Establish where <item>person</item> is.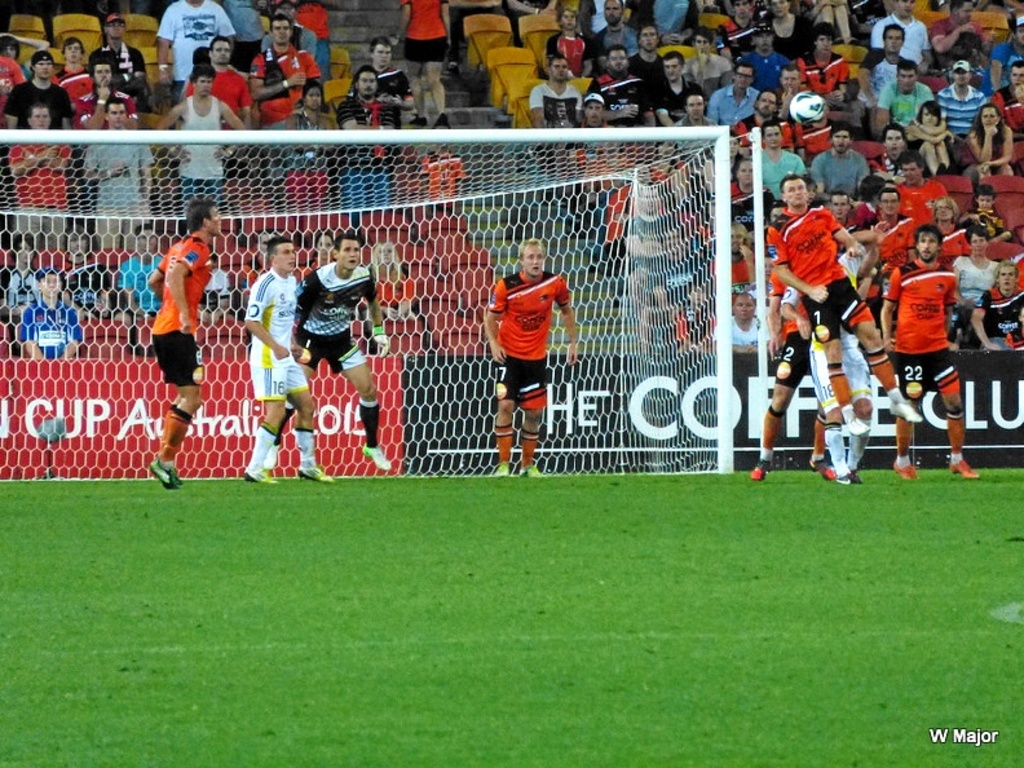
Established at region(155, 198, 225, 490).
